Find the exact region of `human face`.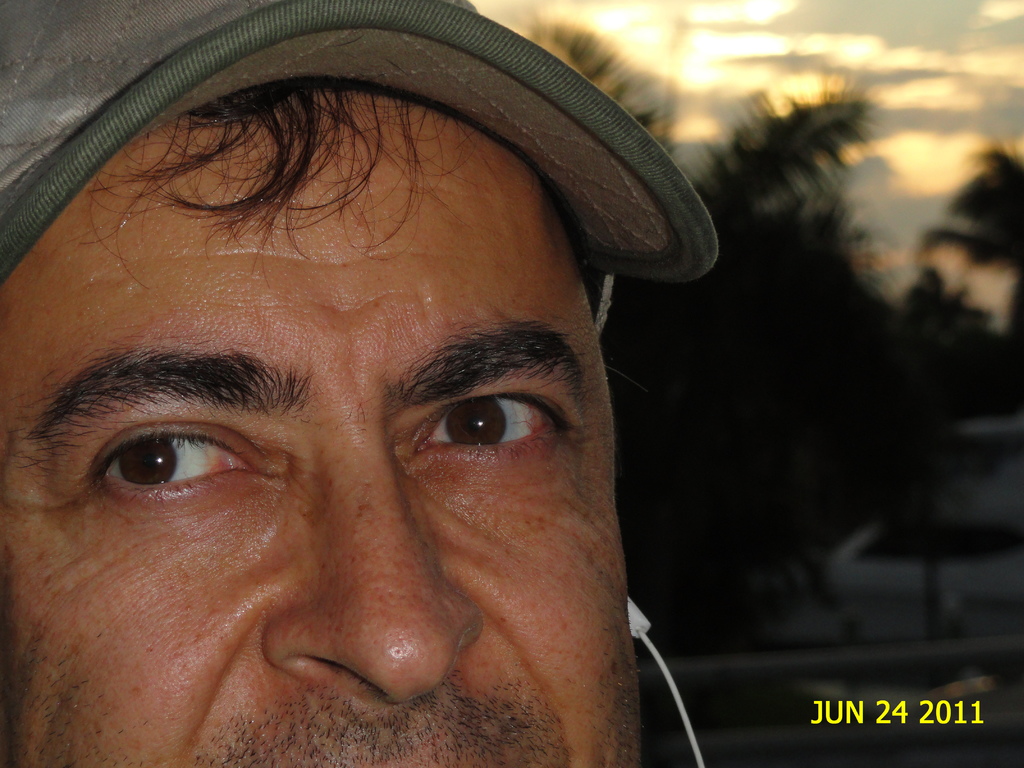
Exact region: 0:91:643:767.
